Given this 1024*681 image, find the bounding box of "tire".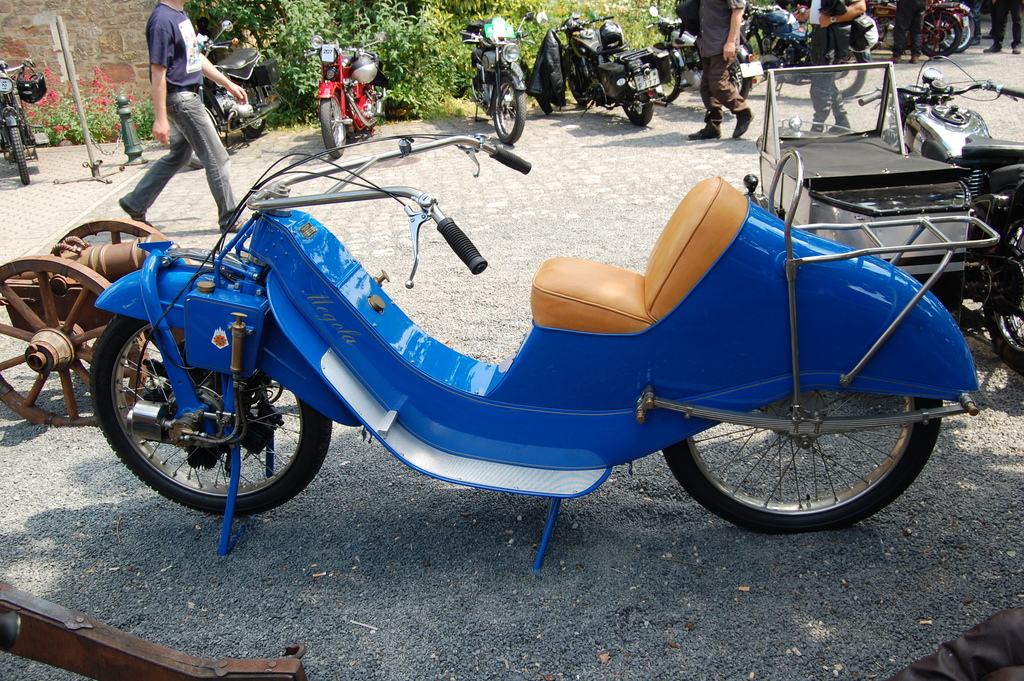
<bbox>989, 213, 1023, 364</bbox>.
